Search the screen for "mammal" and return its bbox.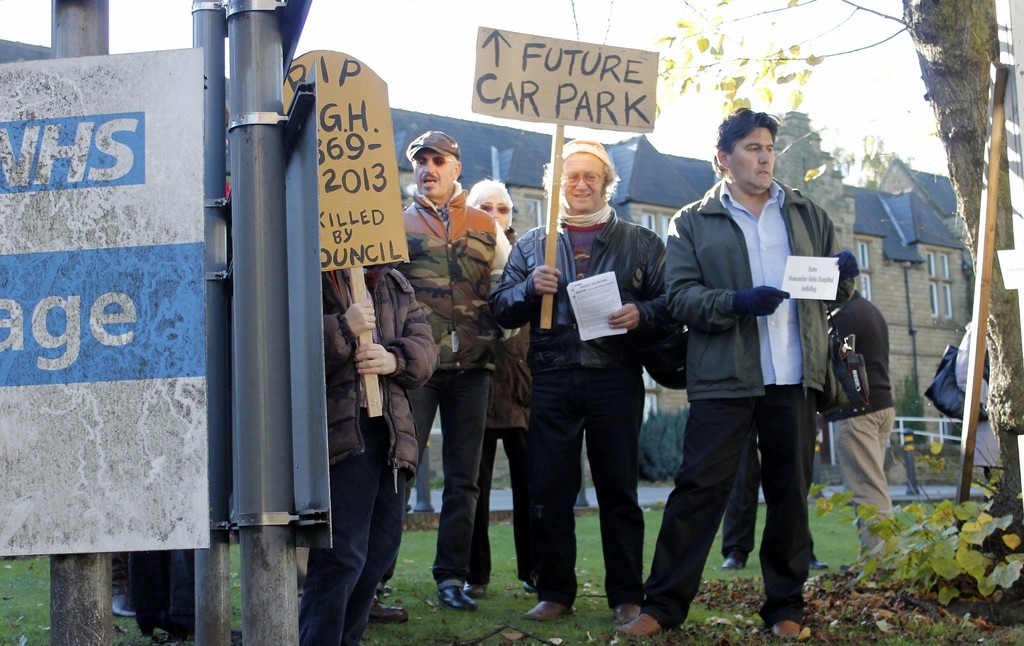
Found: x1=522, y1=137, x2=660, y2=627.
